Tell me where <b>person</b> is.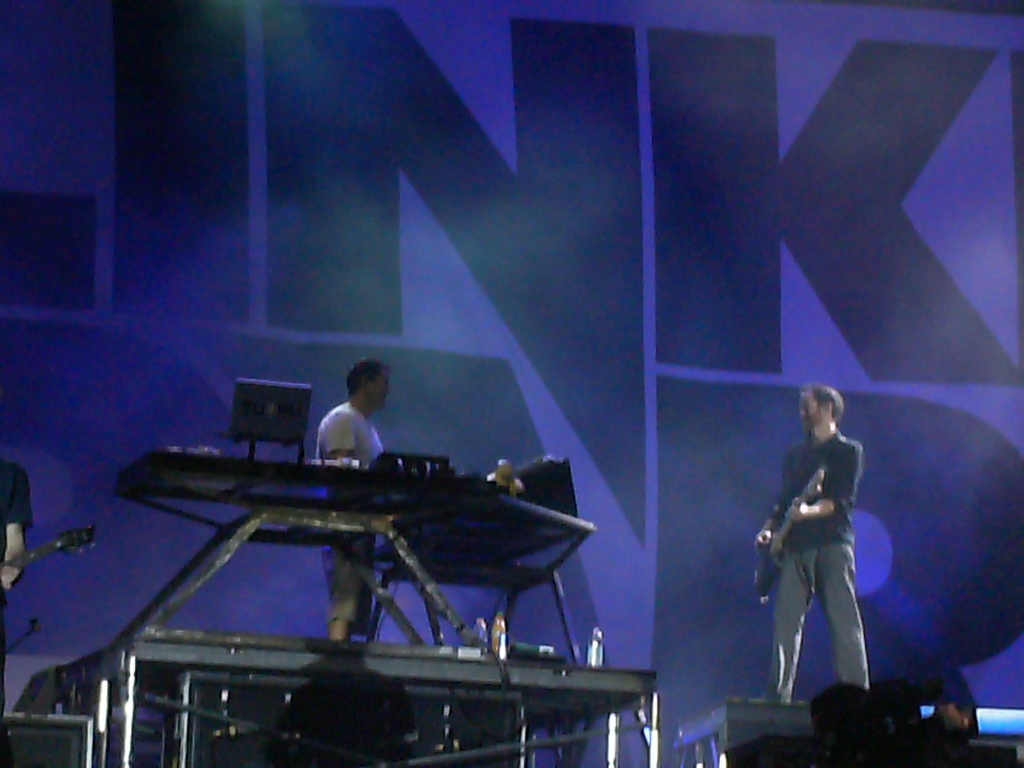
<b>person</b> is at (317,361,392,643).
